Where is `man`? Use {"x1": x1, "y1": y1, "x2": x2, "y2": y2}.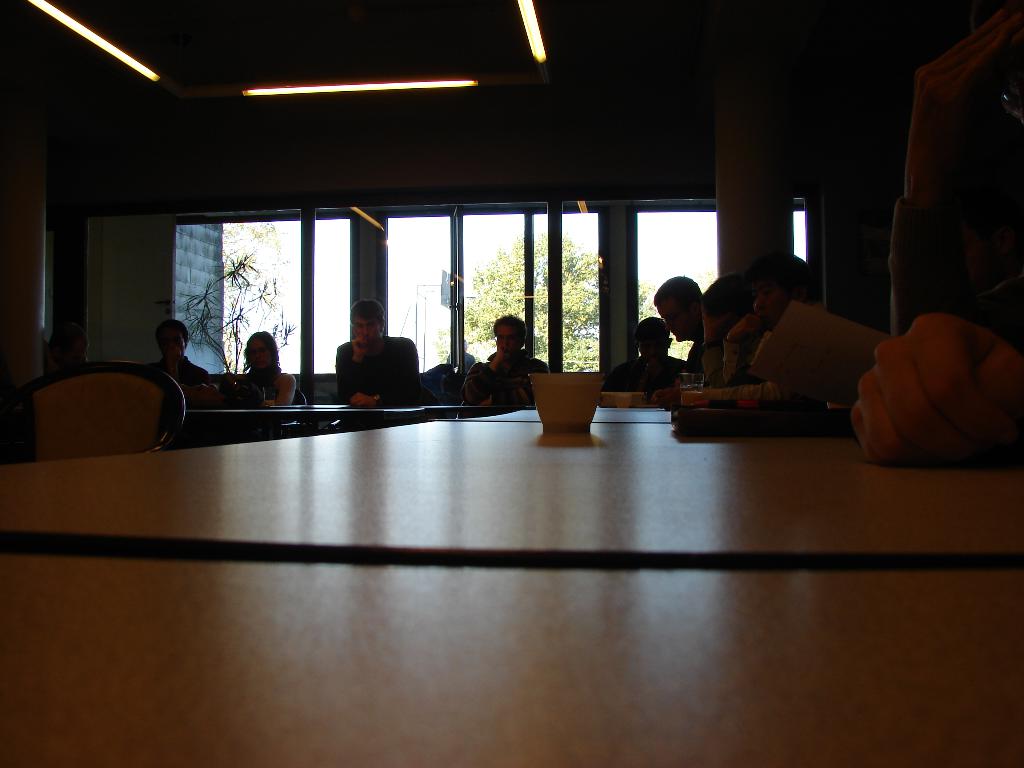
{"x1": 717, "y1": 255, "x2": 828, "y2": 392}.
